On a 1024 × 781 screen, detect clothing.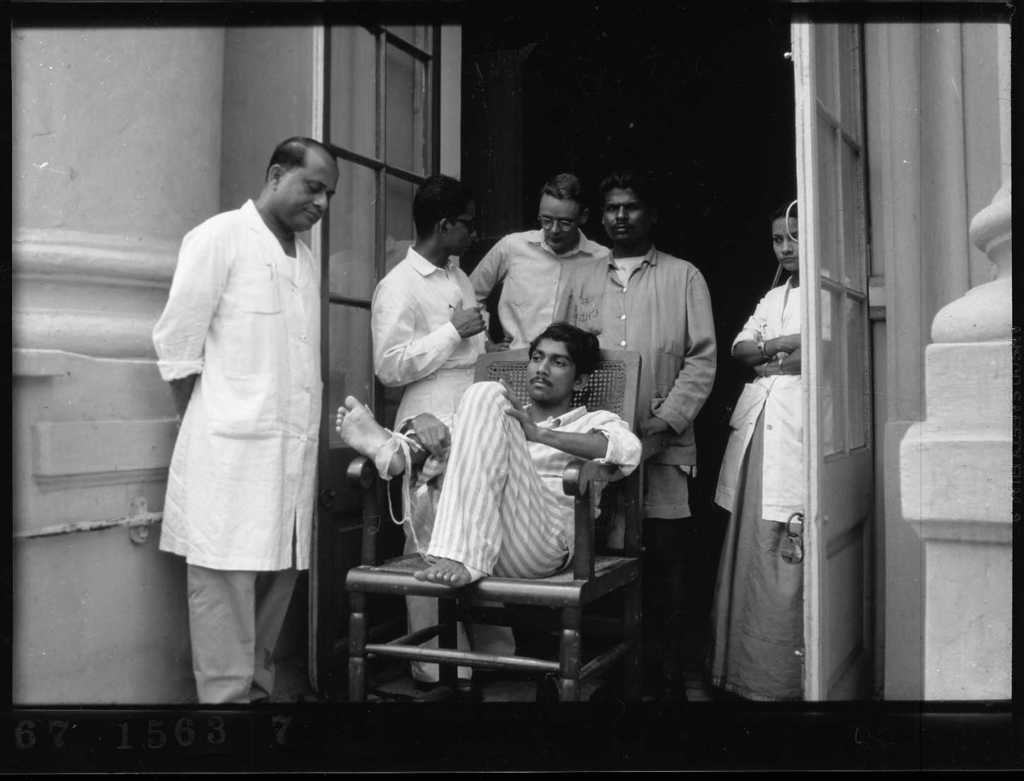
bbox=[467, 227, 614, 354].
